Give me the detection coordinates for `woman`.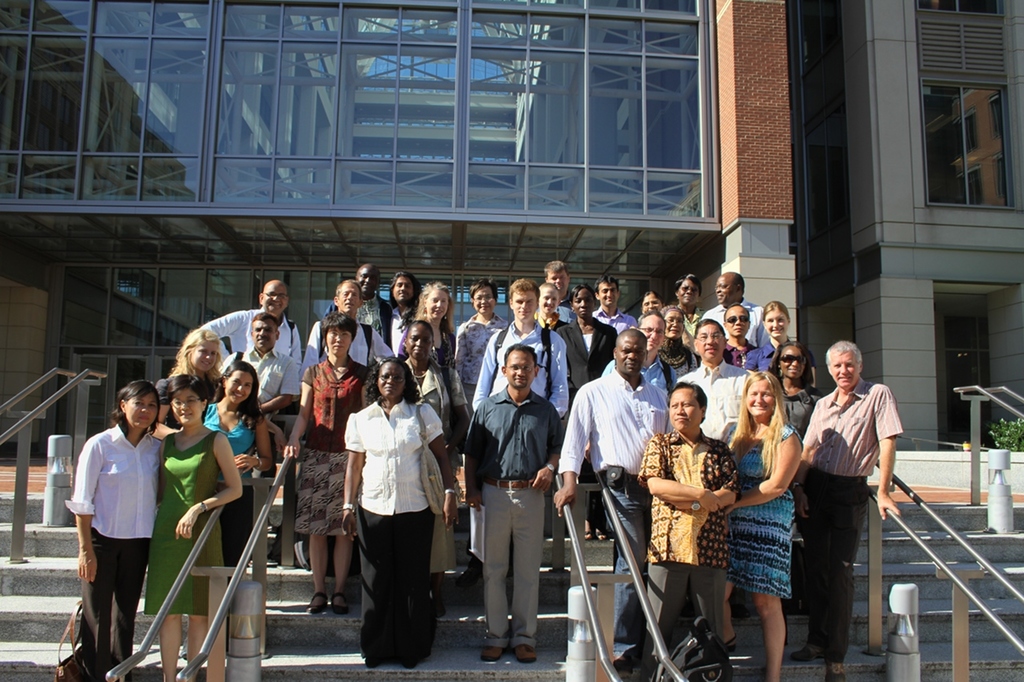
bbox(722, 371, 805, 681).
